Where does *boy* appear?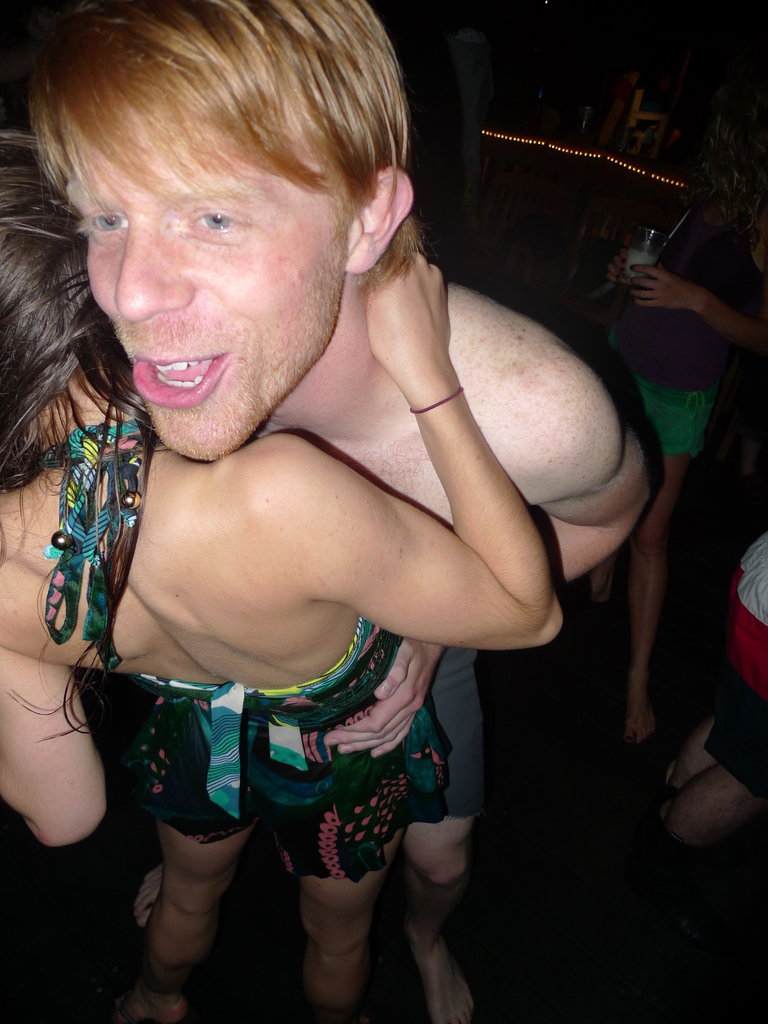
Appears at [22,0,632,982].
